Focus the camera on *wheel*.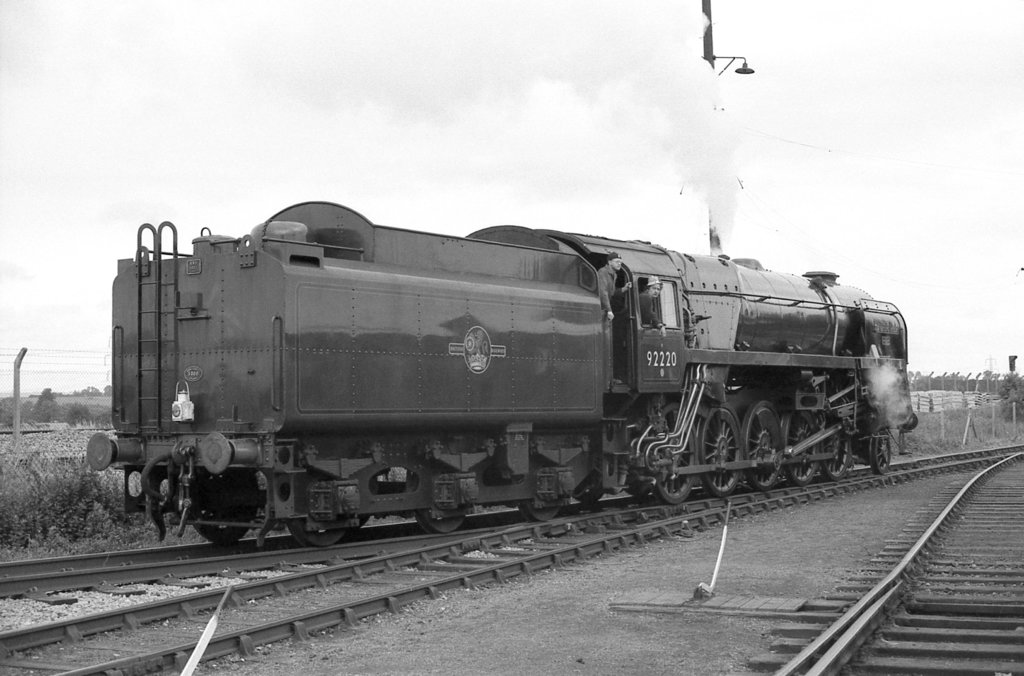
Focus region: 742/399/786/487.
